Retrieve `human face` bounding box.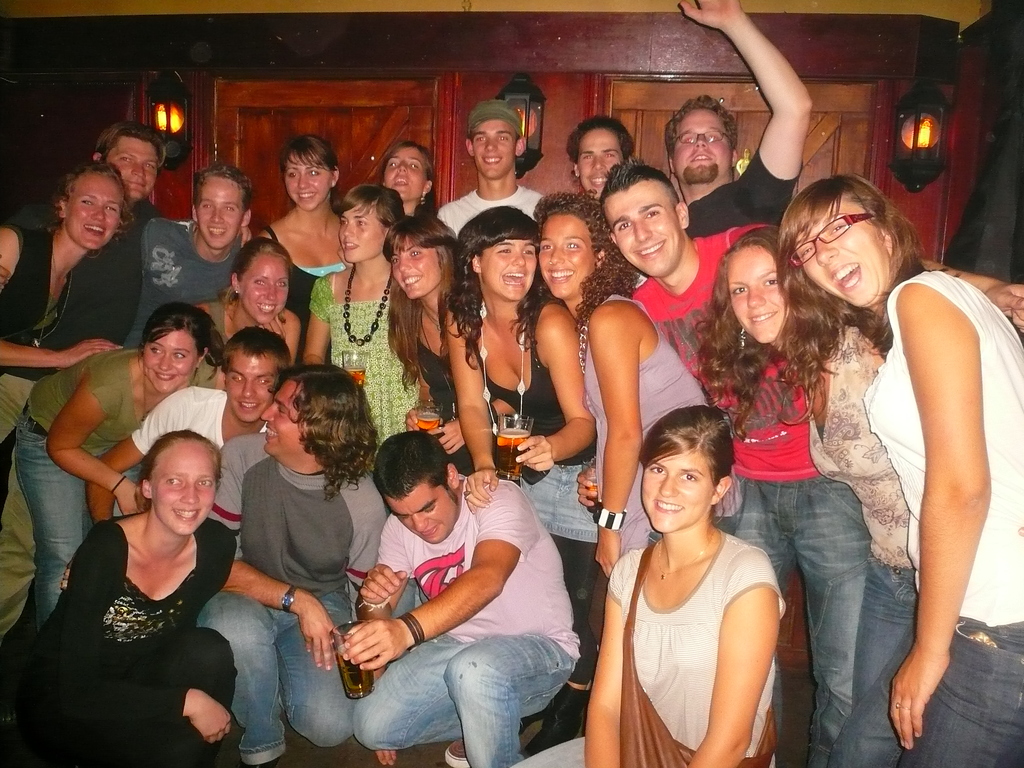
Bounding box: pyautogui.locateOnScreen(227, 351, 276, 422).
